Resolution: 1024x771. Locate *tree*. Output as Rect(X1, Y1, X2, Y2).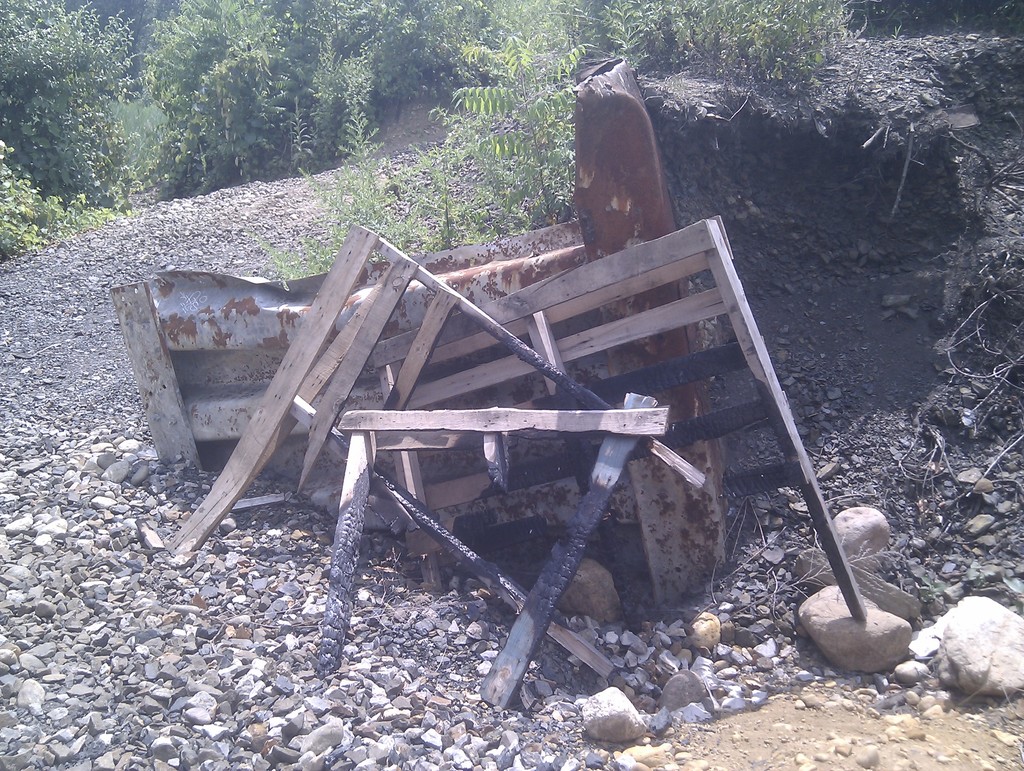
Rect(143, 0, 355, 199).
